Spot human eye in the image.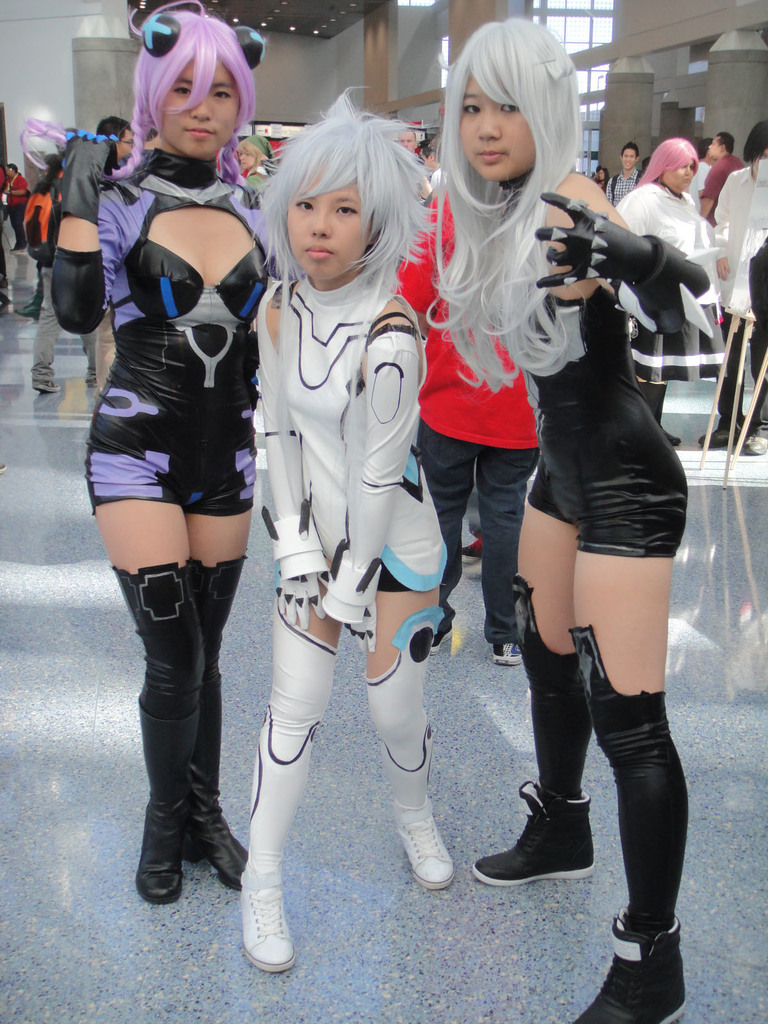
human eye found at BBox(497, 95, 515, 113).
